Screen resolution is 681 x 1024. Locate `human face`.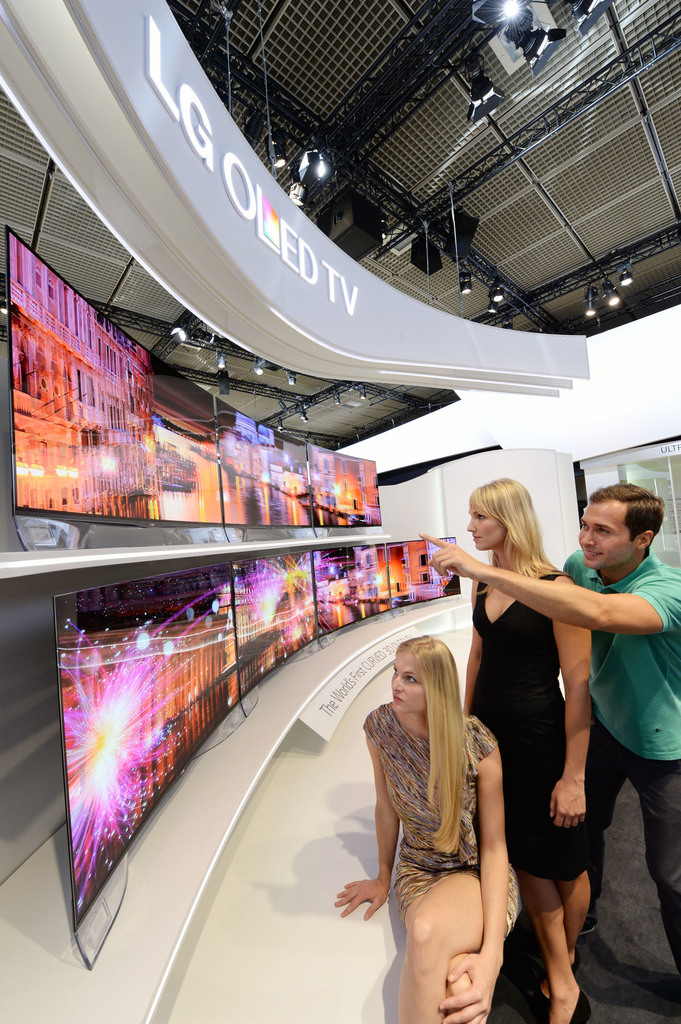
(left=577, top=503, right=632, bottom=566).
